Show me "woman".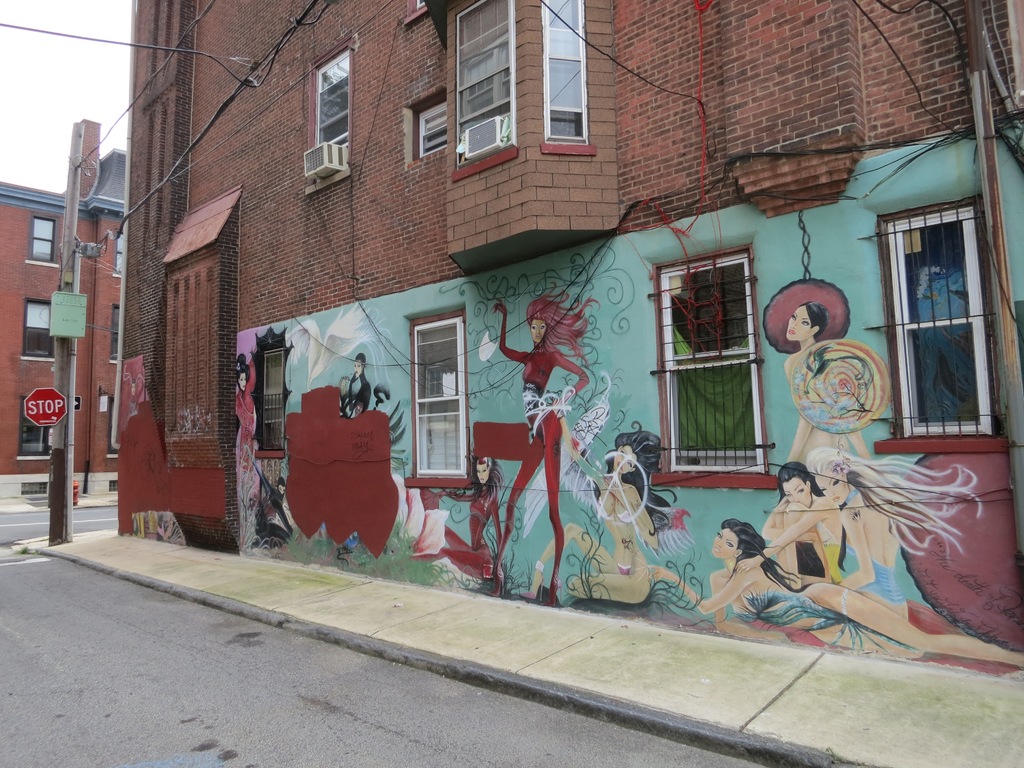
"woman" is here: 792:303:879:474.
